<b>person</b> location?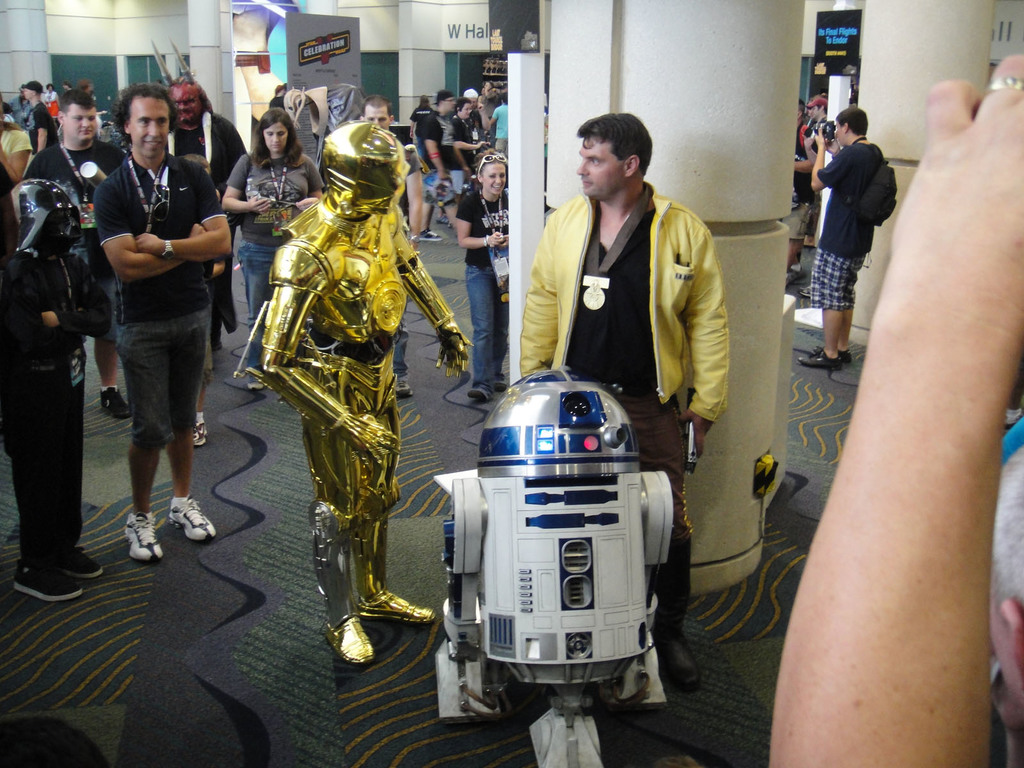
select_region(478, 100, 508, 154)
